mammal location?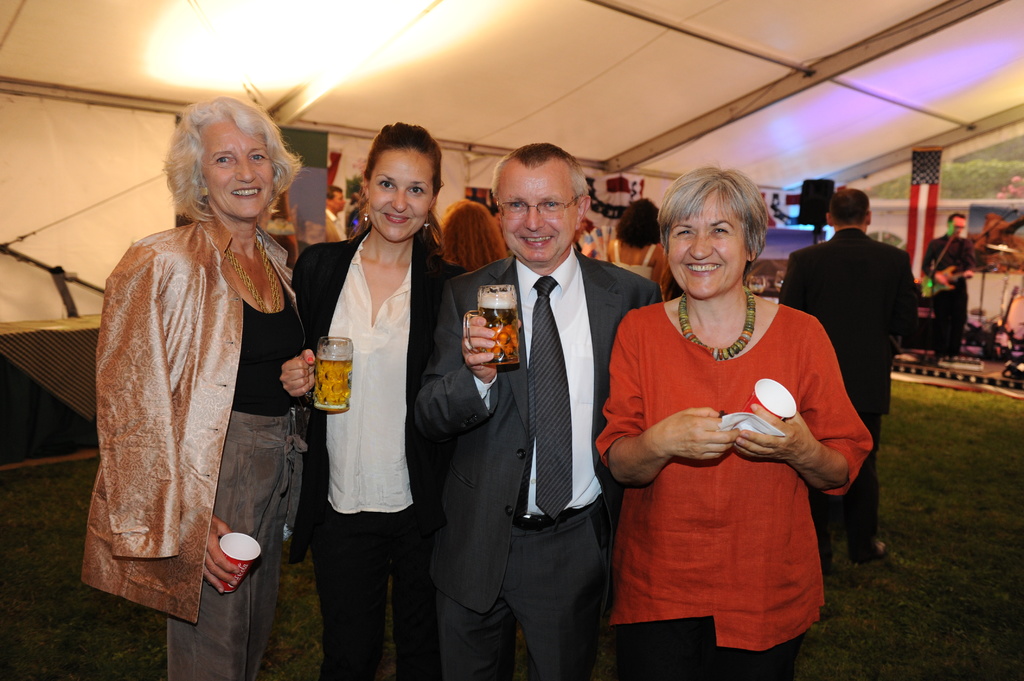
<bbox>439, 195, 505, 269</bbox>
